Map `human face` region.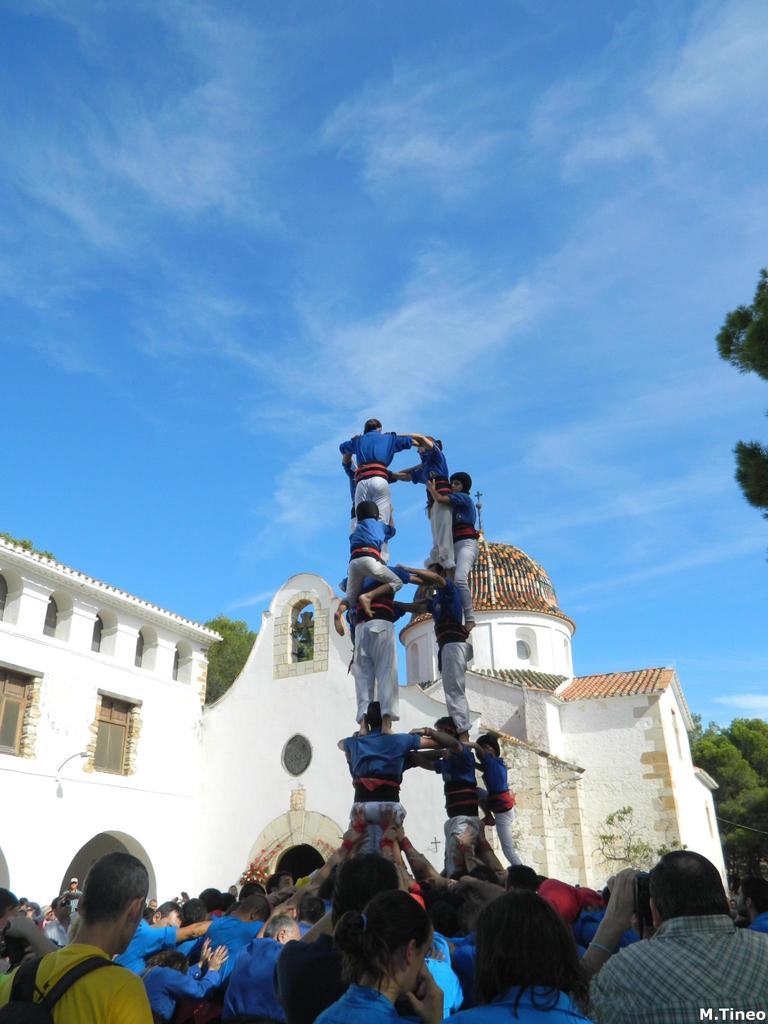
Mapped to [left=417, top=932, right=434, bottom=997].
